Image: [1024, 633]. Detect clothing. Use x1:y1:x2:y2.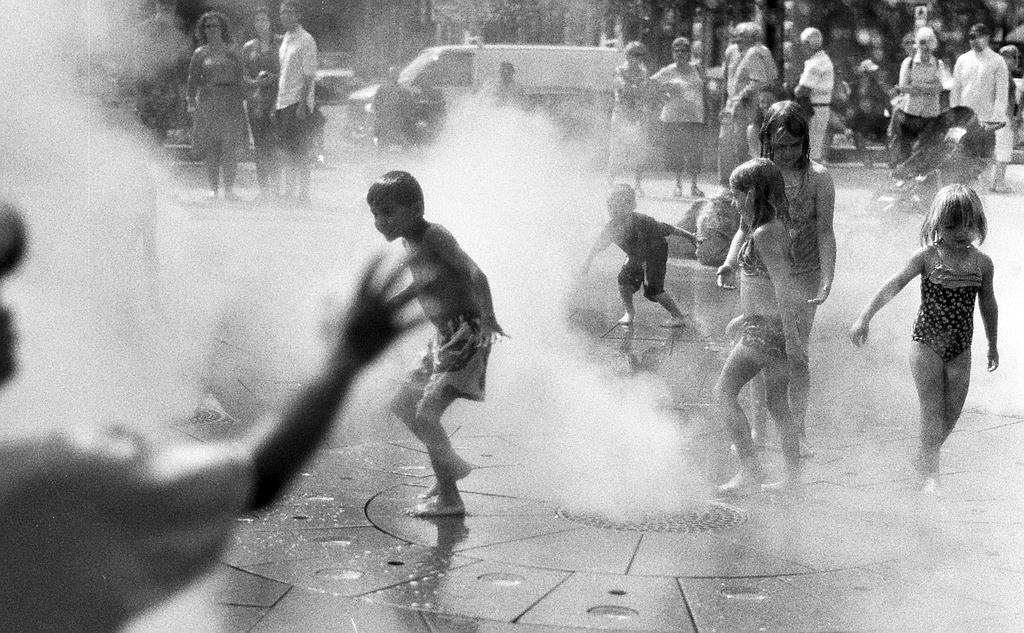
244:36:277:149.
